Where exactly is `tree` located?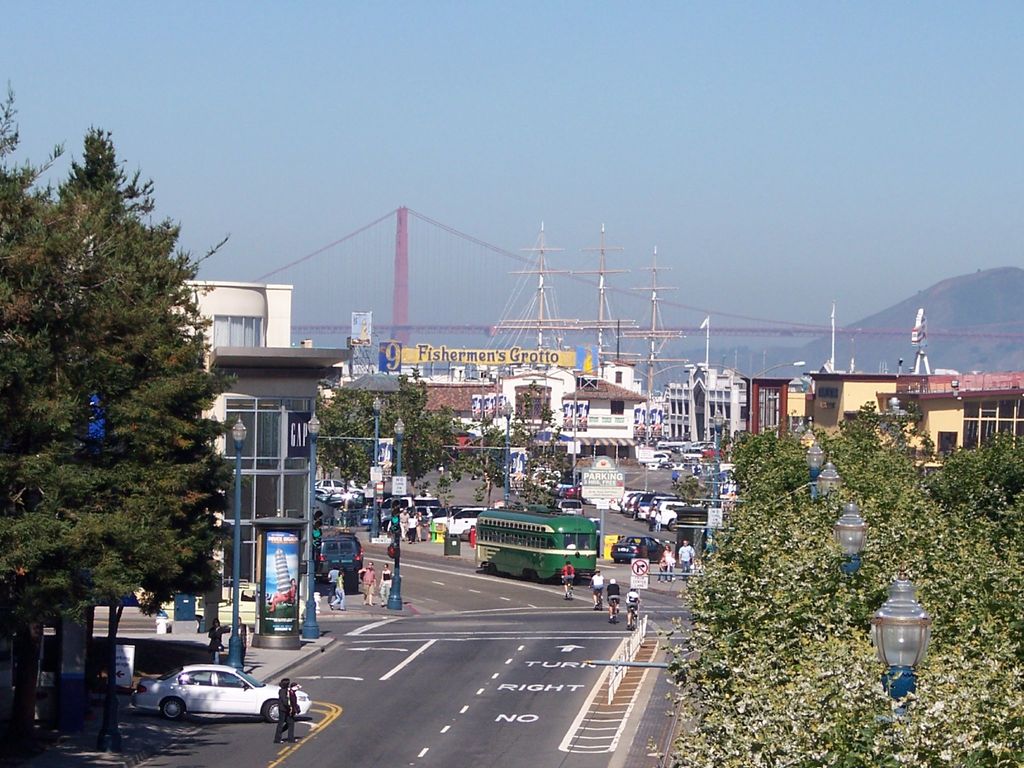
Its bounding box is 442:378:571:512.
